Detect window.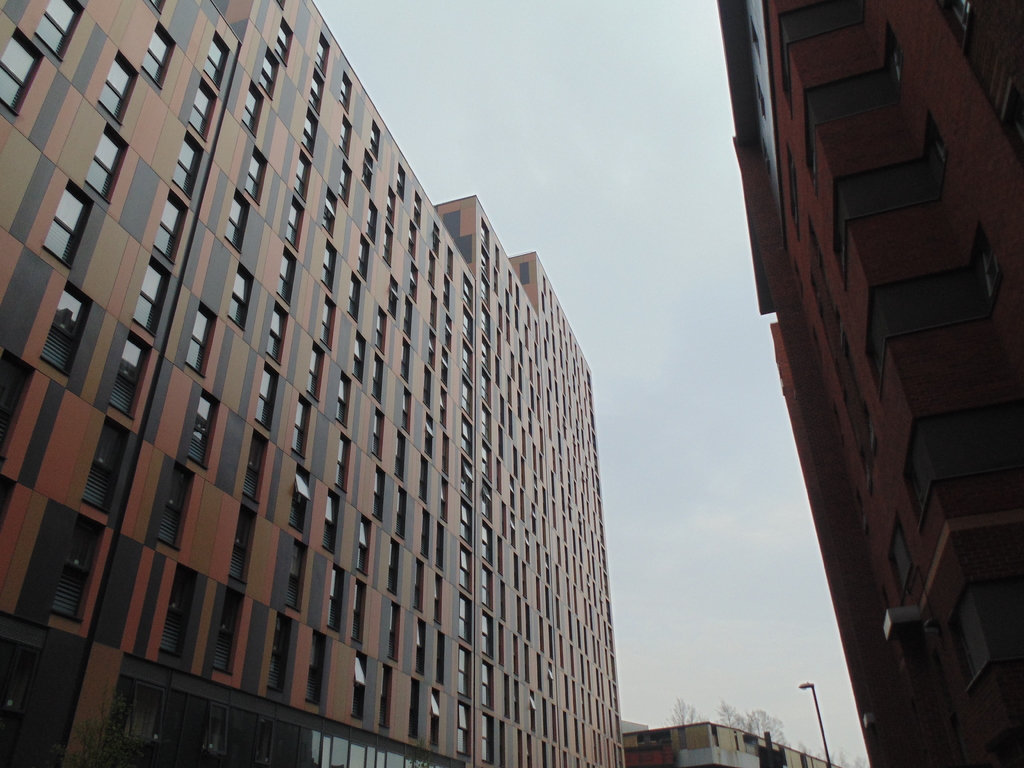
Detected at (left=230, top=509, right=246, bottom=582).
